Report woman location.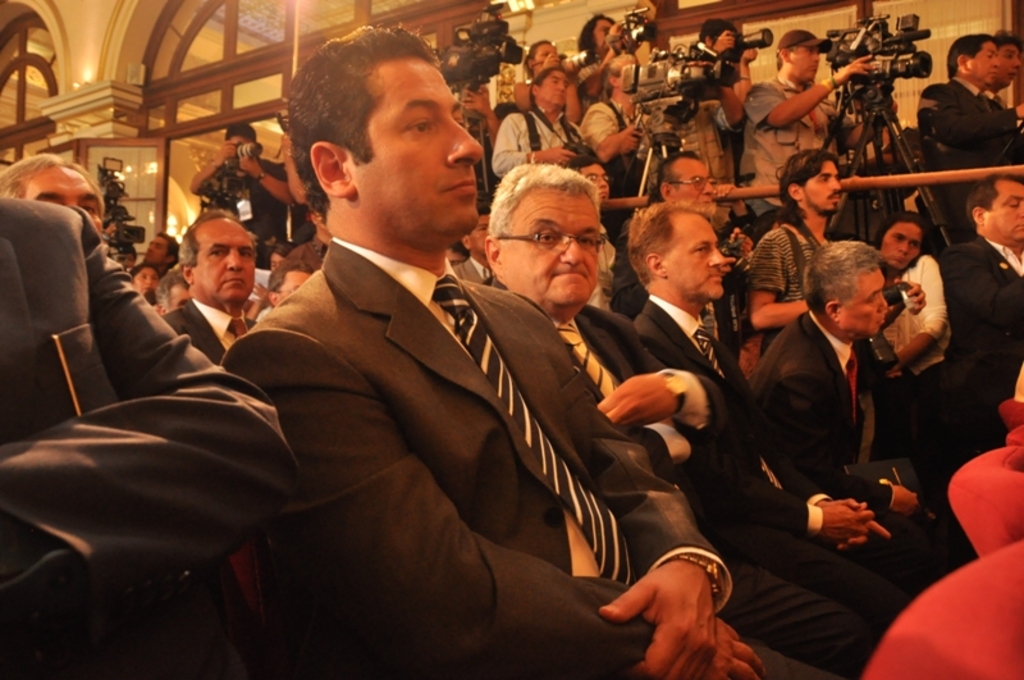
Report: box(570, 5, 616, 104).
